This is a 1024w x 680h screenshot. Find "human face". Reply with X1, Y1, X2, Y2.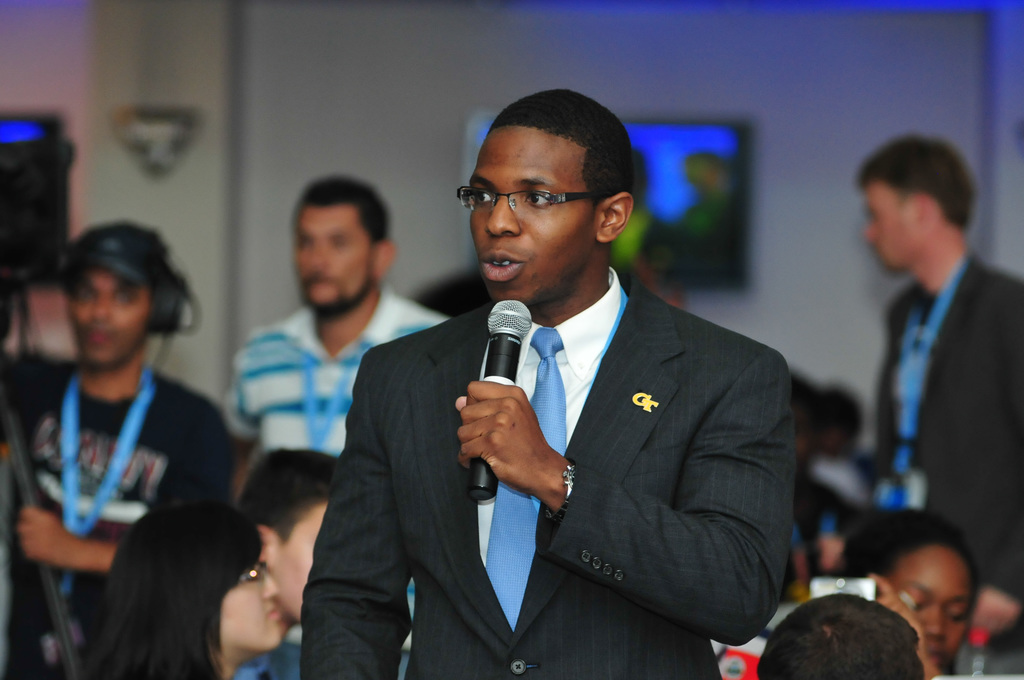
891, 547, 972, 667.
